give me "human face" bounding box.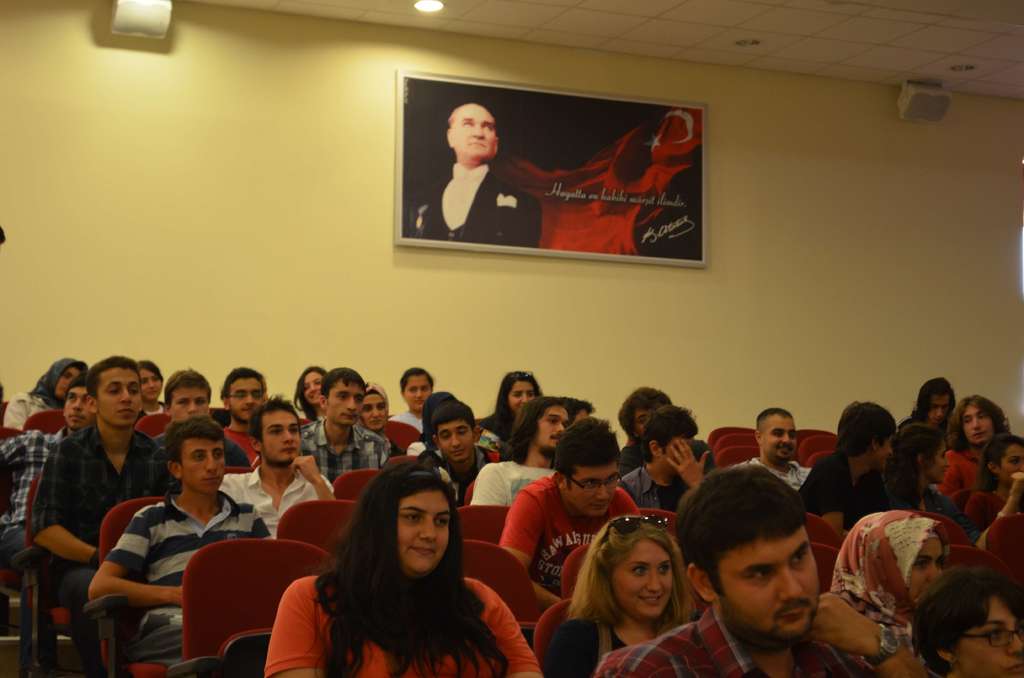
Rect(434, 412, 477, 458).
